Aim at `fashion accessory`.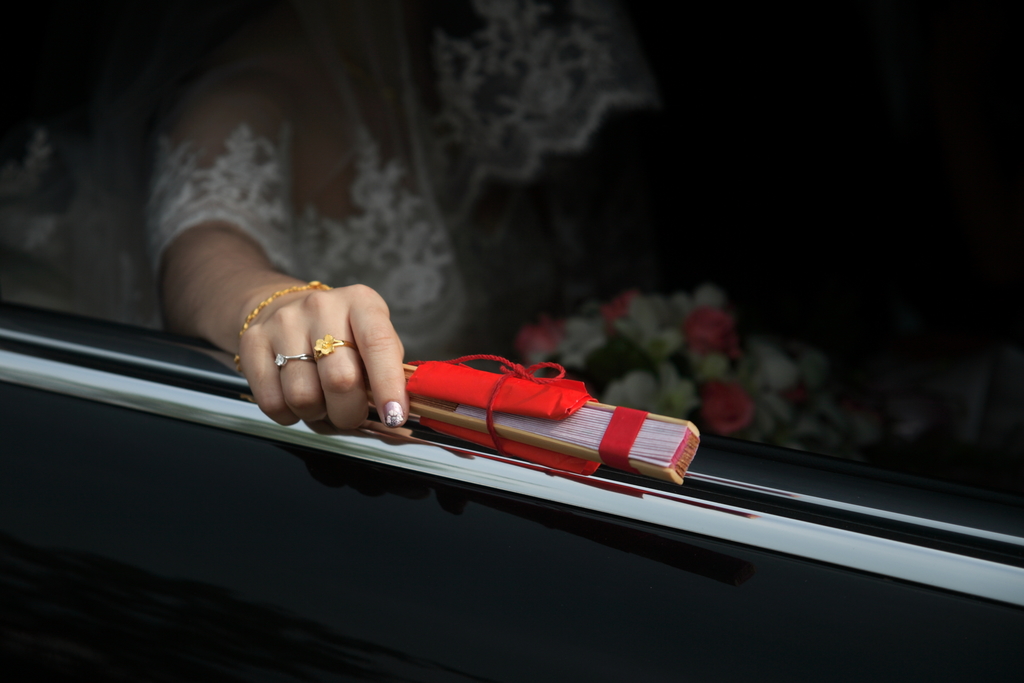
Aimed at (235, 278, 335, 374).
